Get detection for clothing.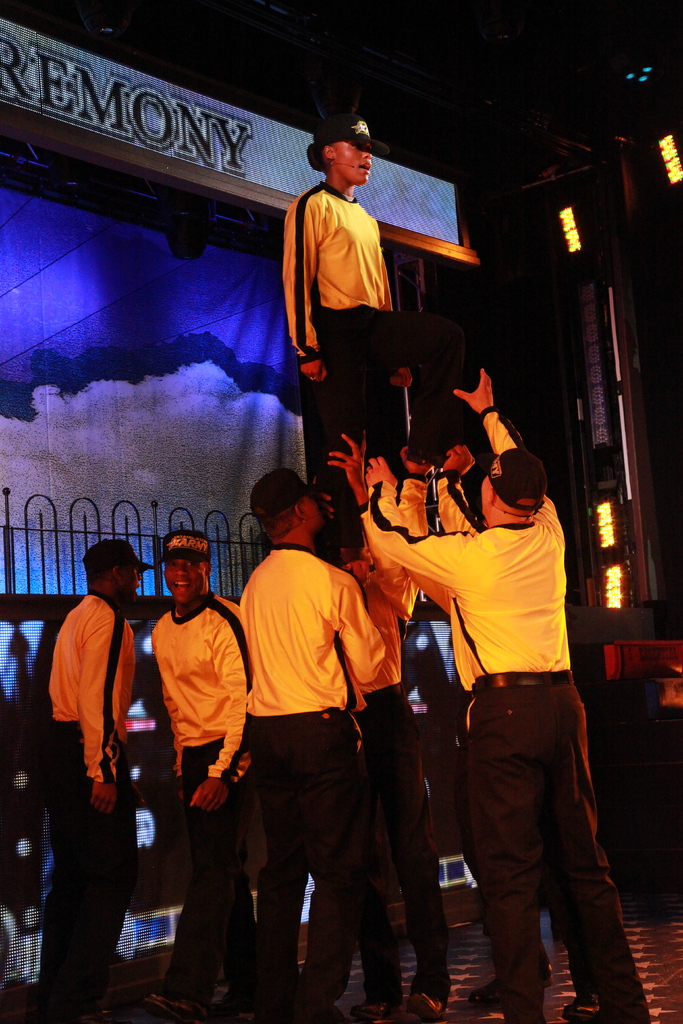
Detection: pyautogui.locateOnScreen(281, 182, 407, 504).
